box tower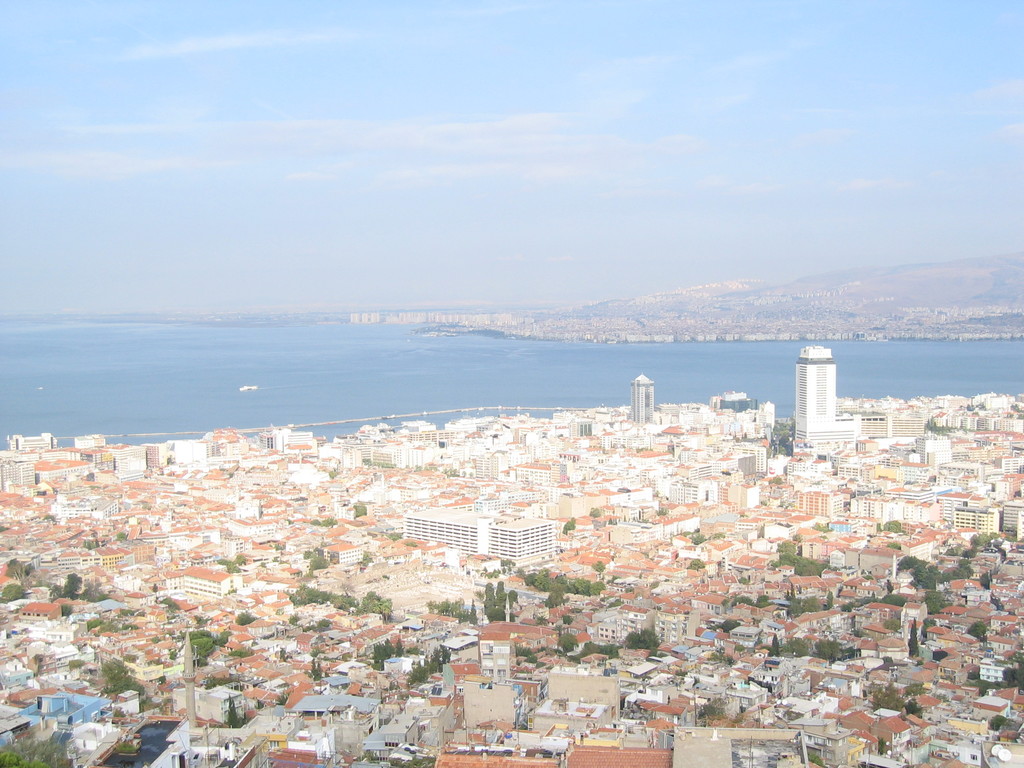
796, 340, 864, 456
